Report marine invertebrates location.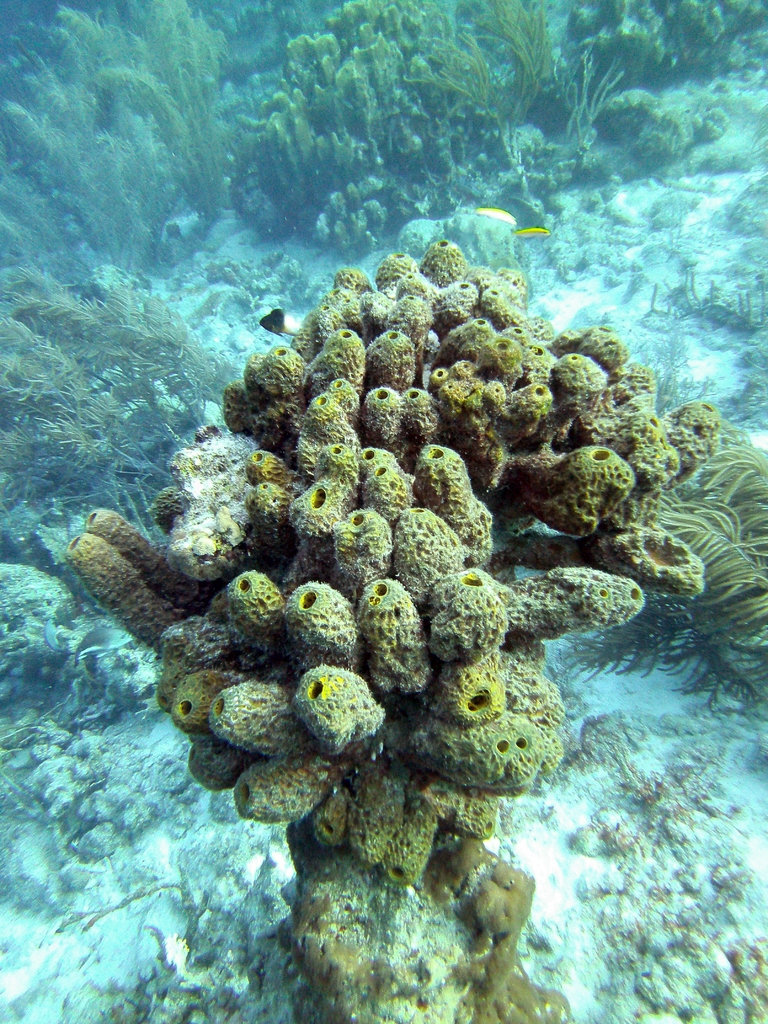
Report: x1=212 y1=0 x2=598 y2=261.
